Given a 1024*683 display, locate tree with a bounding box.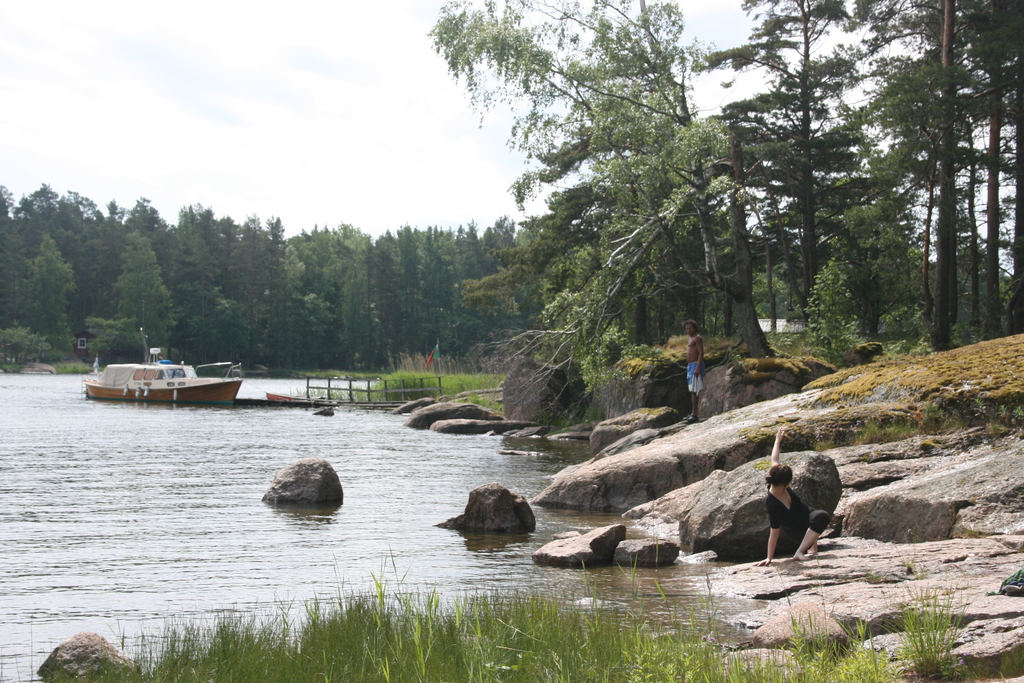
Located: (left=352, top=300, right=387, bottom=368).
